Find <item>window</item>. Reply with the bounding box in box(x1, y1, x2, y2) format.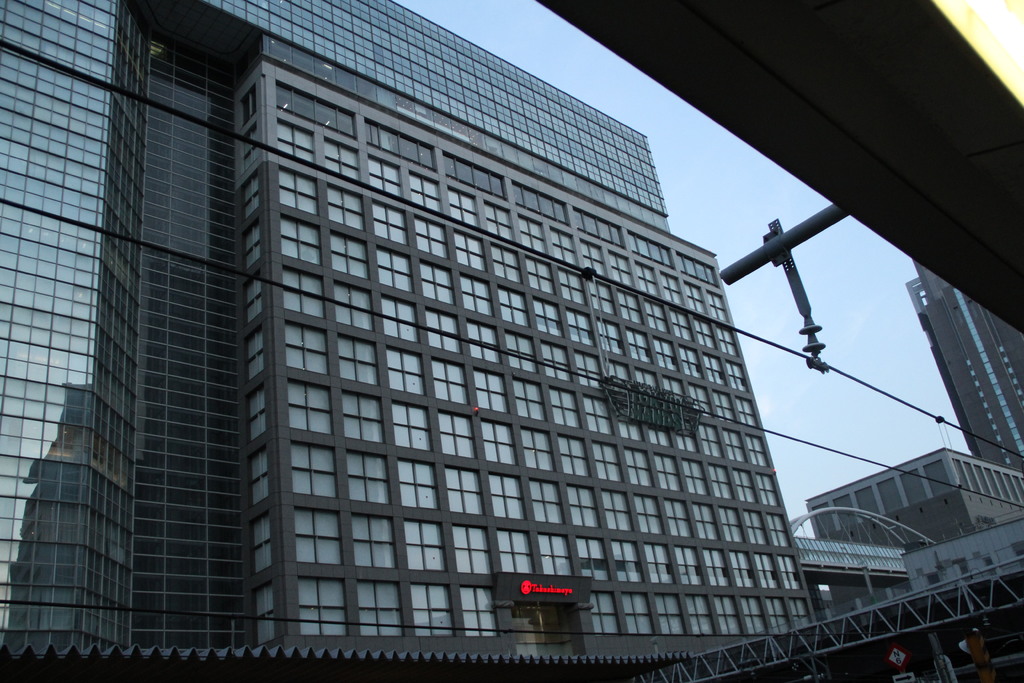
box(619, 413, 648, 447).
